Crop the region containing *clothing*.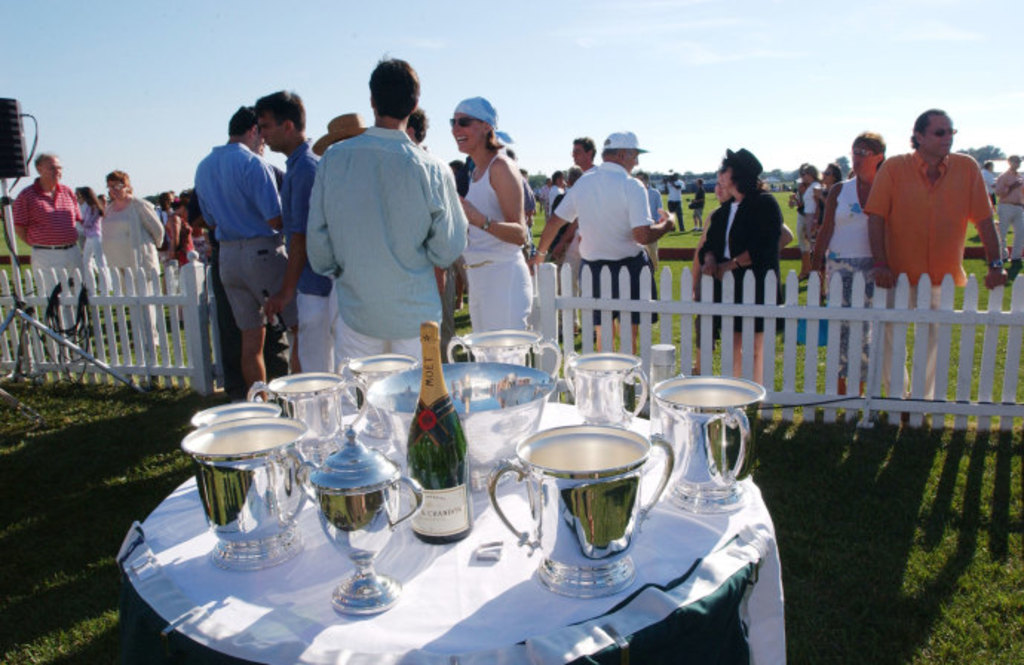
Crop region: 830 184 892 384.
